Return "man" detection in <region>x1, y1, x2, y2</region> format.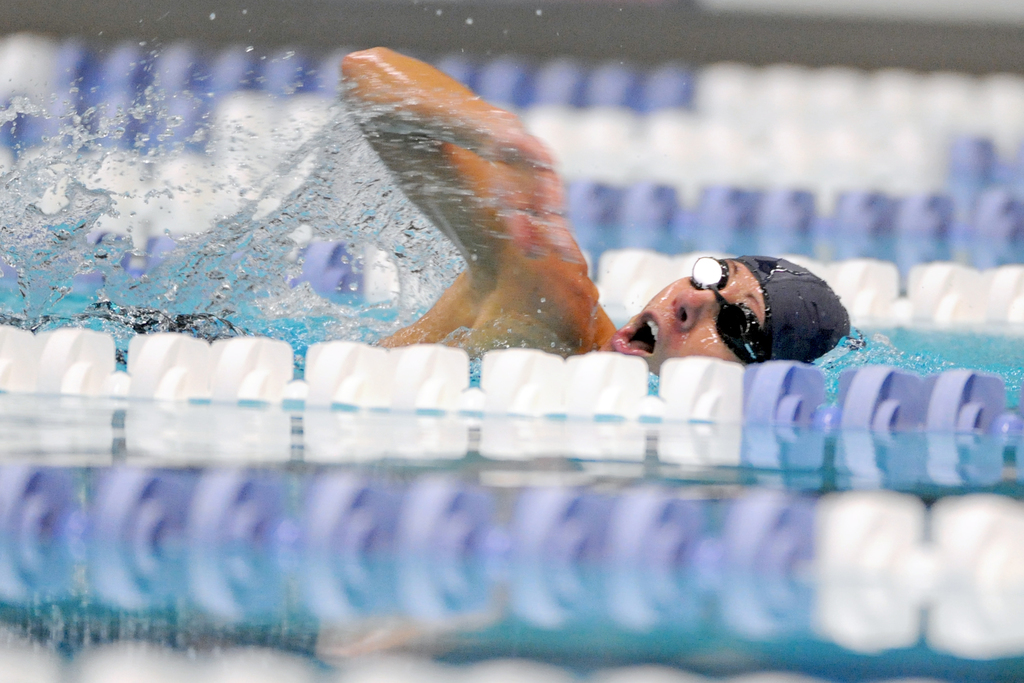
<region>334, 45, 851, 375</region>.
